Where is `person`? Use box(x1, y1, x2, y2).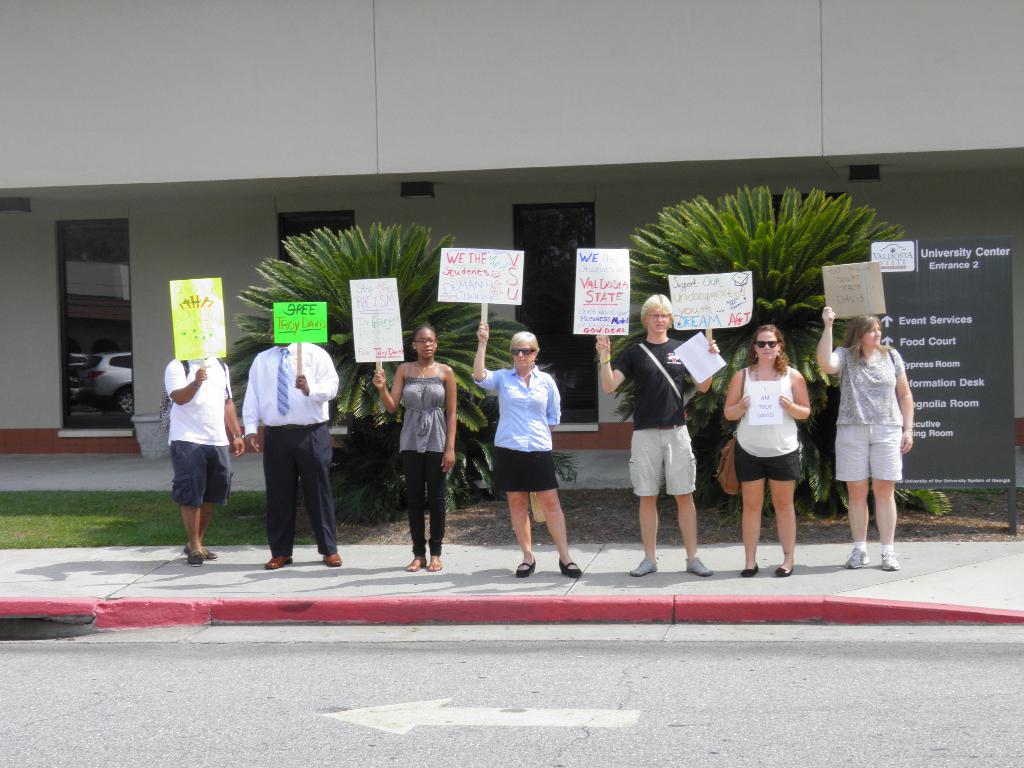
box(163, 355, 248, 564).
